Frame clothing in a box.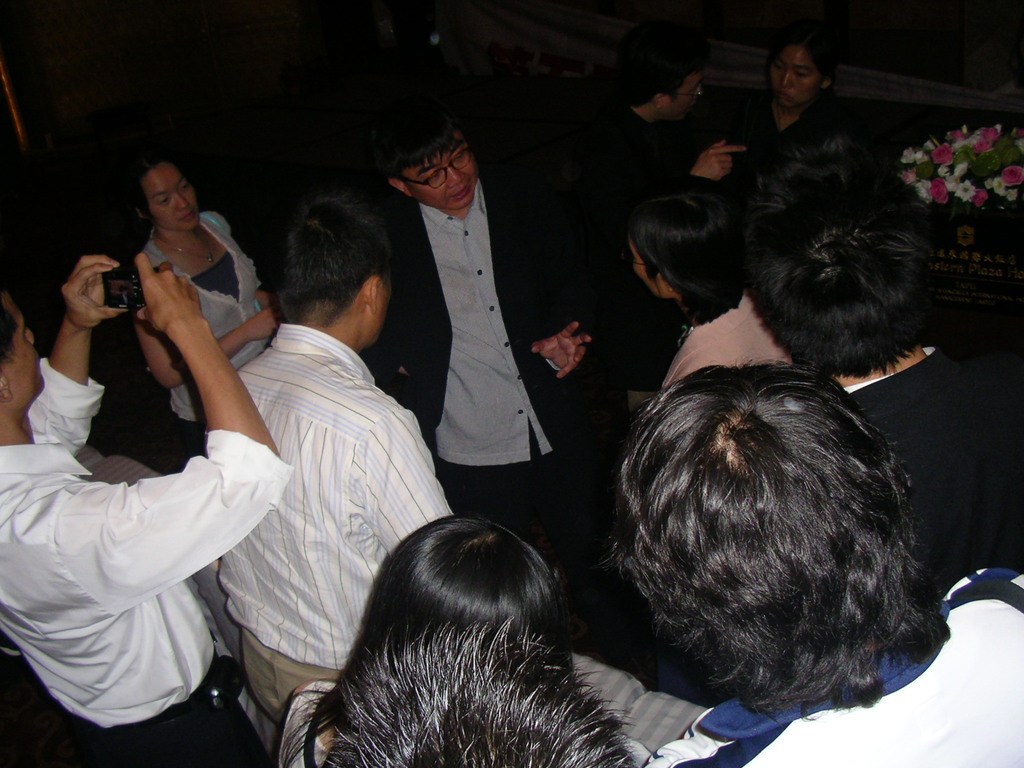
668 293 787 388.
